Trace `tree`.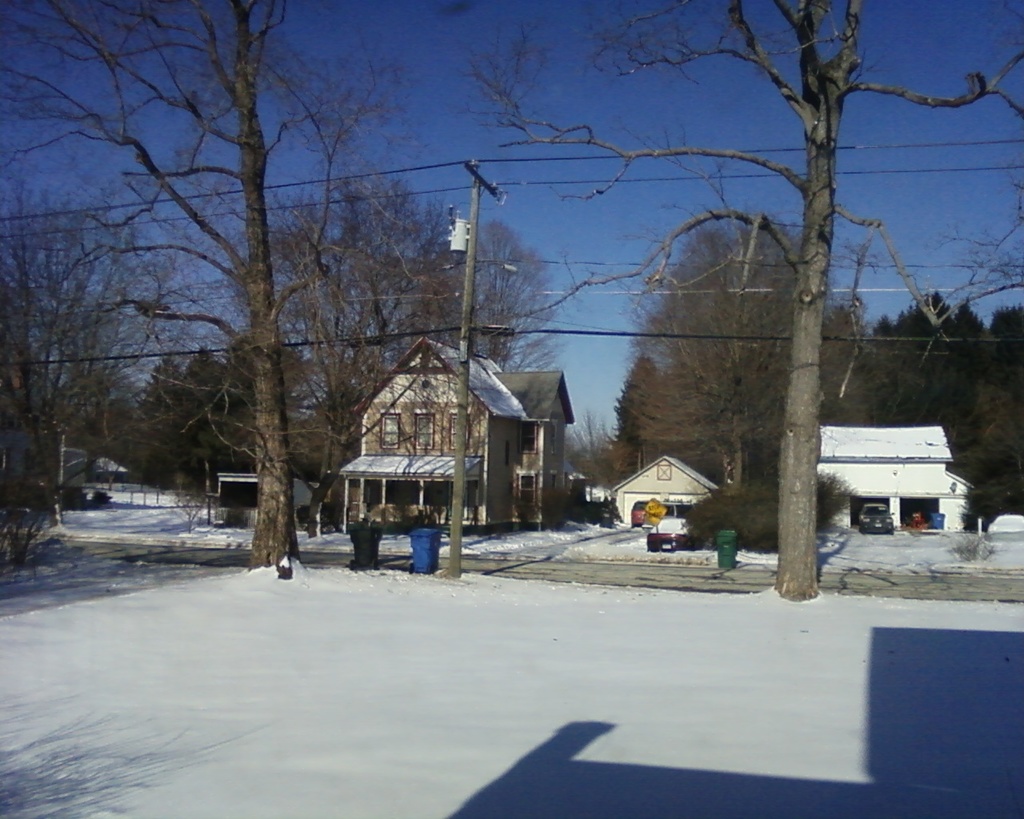
Traced to l=206, t=153, r=457, b=534.
